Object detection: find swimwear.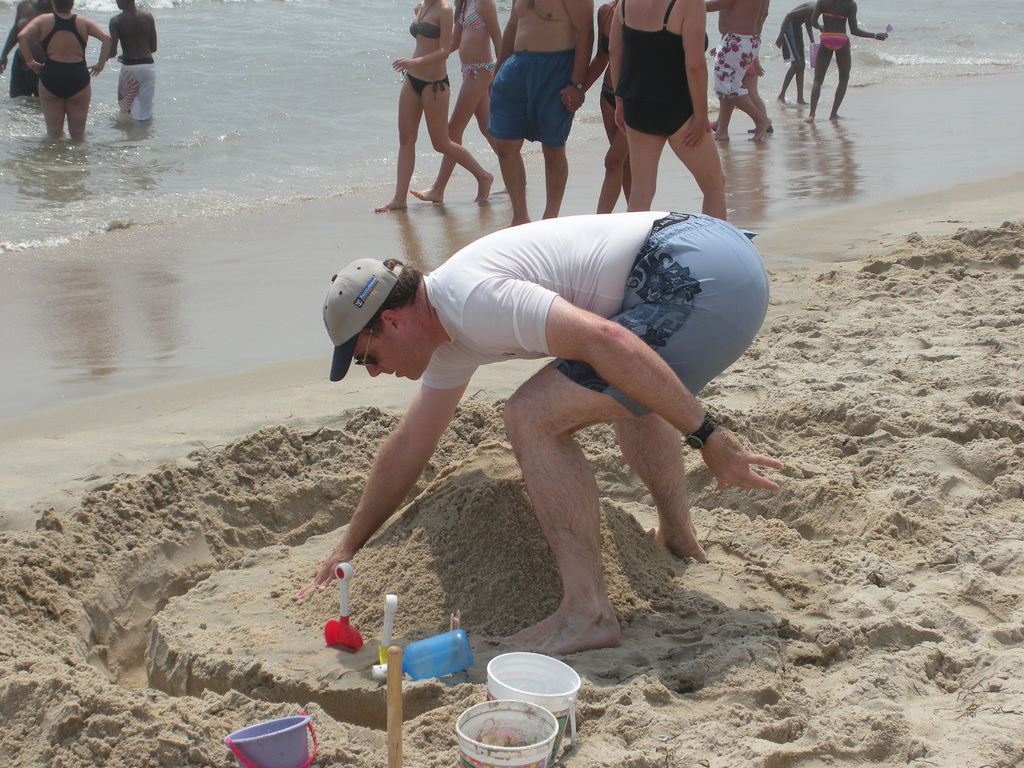
707,28,761,102.
